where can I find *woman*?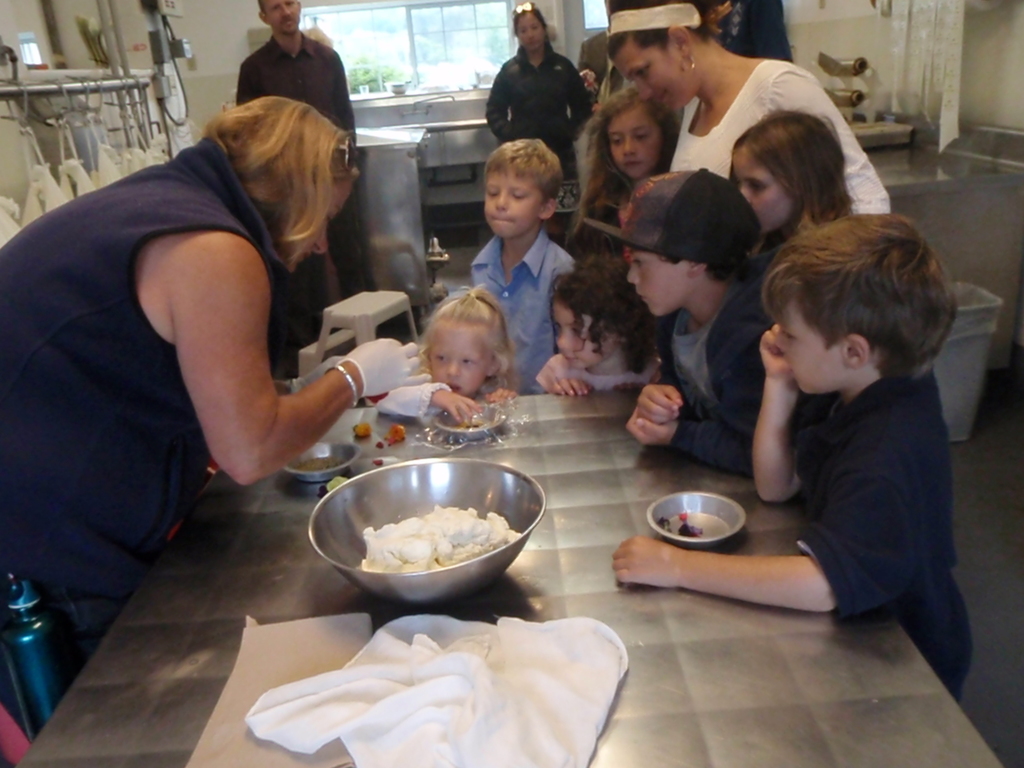
You can find it at {"left": 74, "top": 32, "right": 472, "bottom": 654}.
